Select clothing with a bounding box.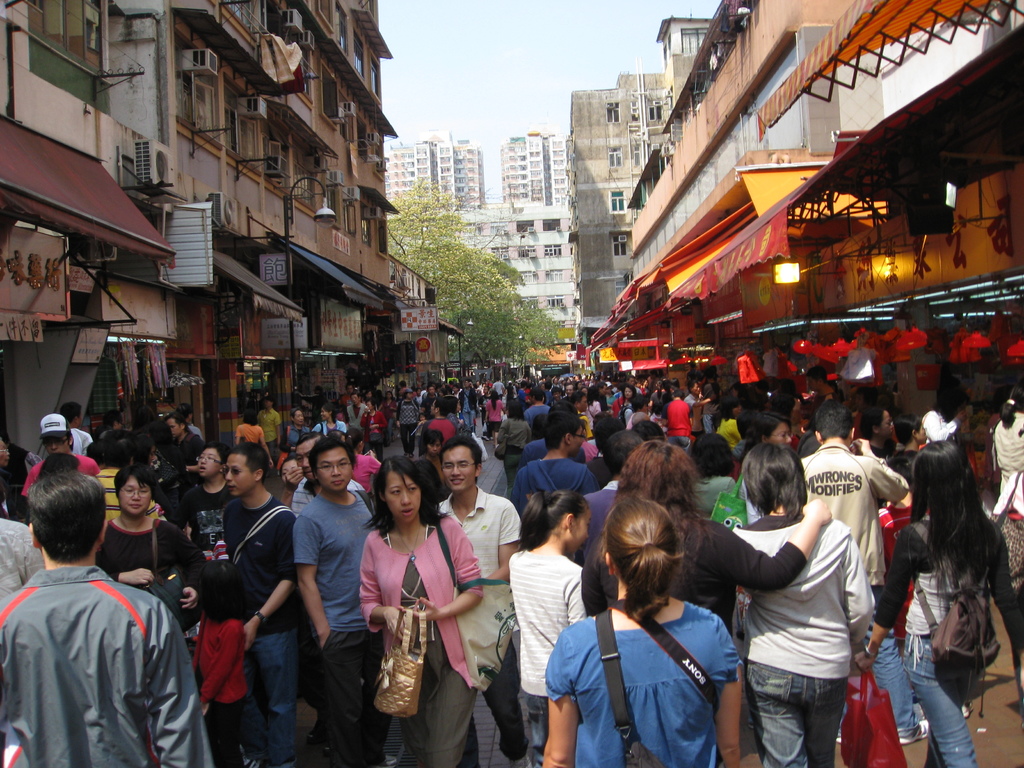
region(582, 515, 808, 609).
